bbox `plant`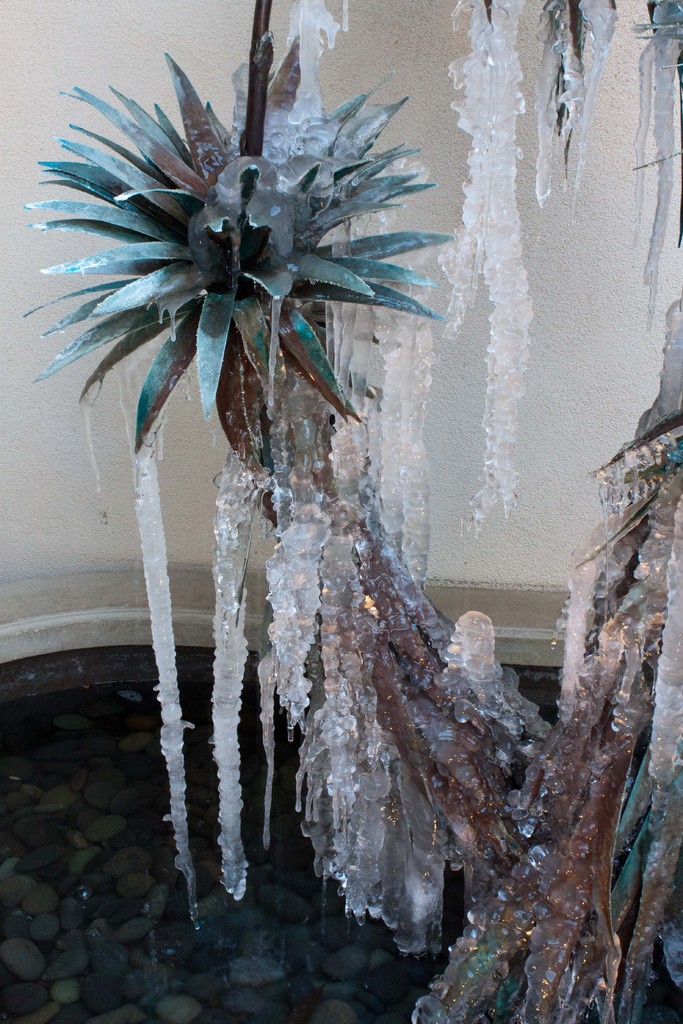
<region>19, 0, 682, 1023</region>
